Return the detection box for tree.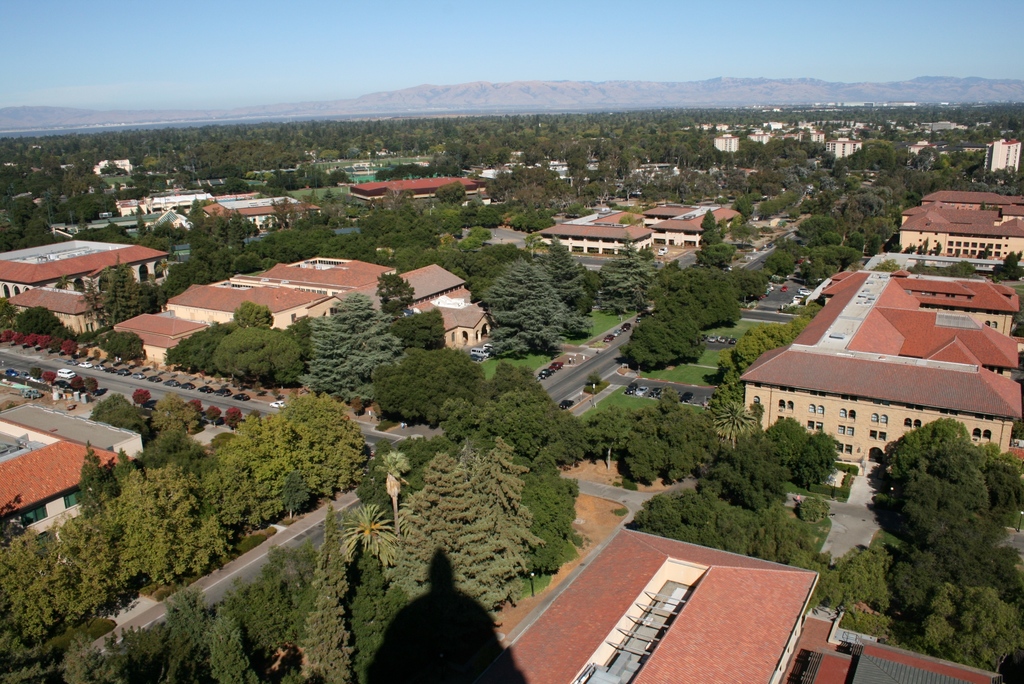
select_region(862, 256, 900, 273).
